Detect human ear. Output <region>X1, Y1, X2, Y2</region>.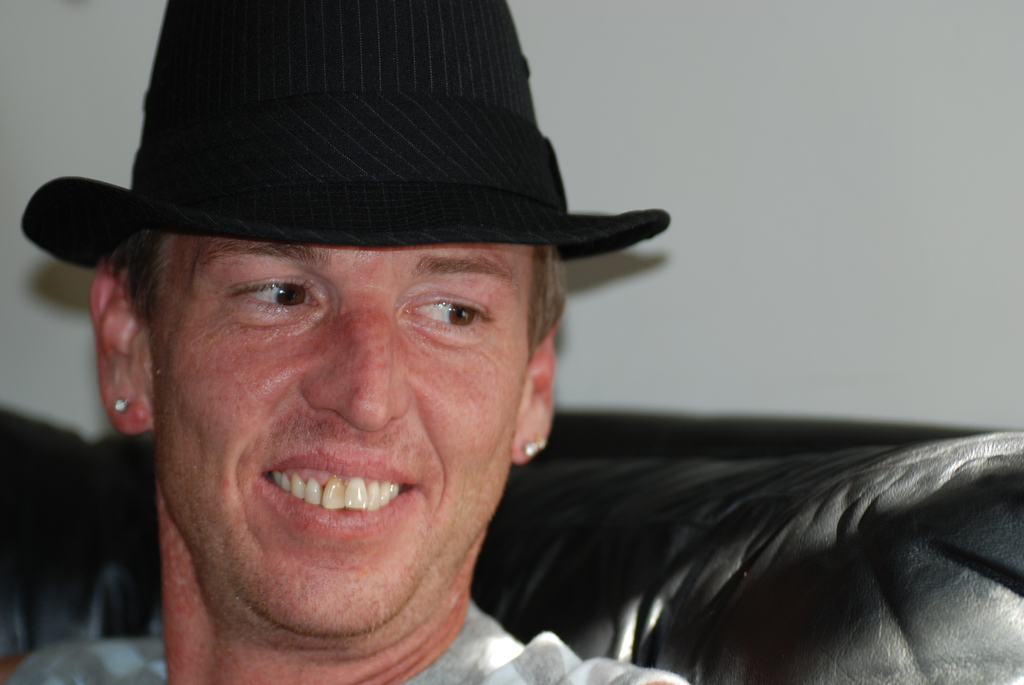
<region>89, 258, 161, 430</region>.
